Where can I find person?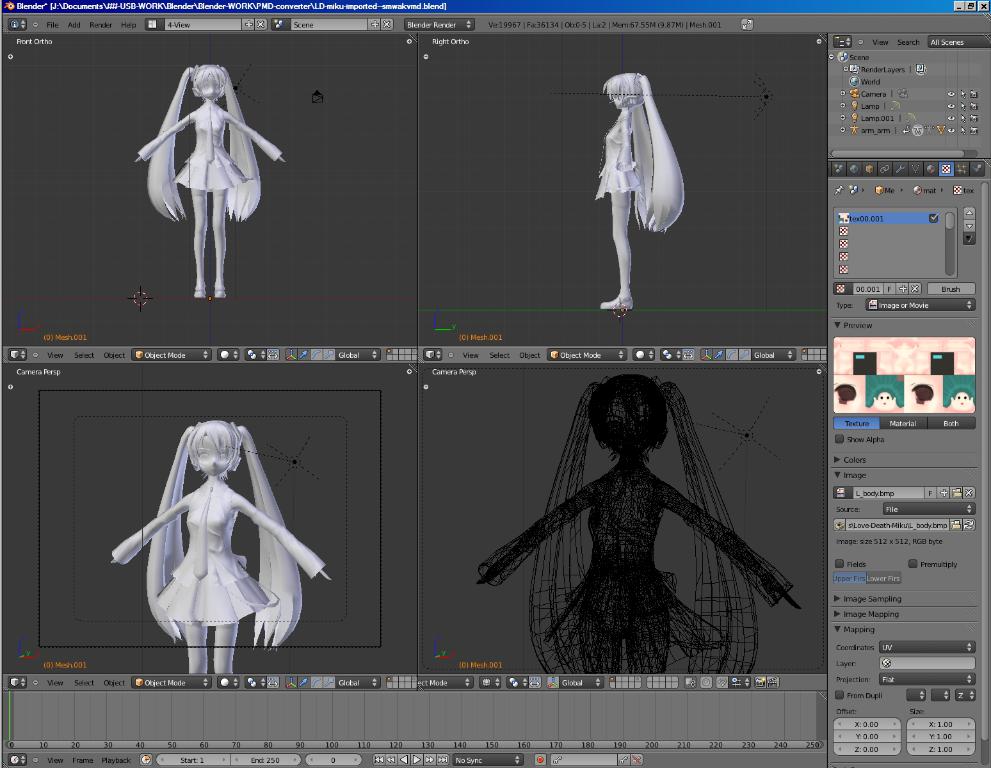
You can find it at <box>583,59,692,337</box>.
